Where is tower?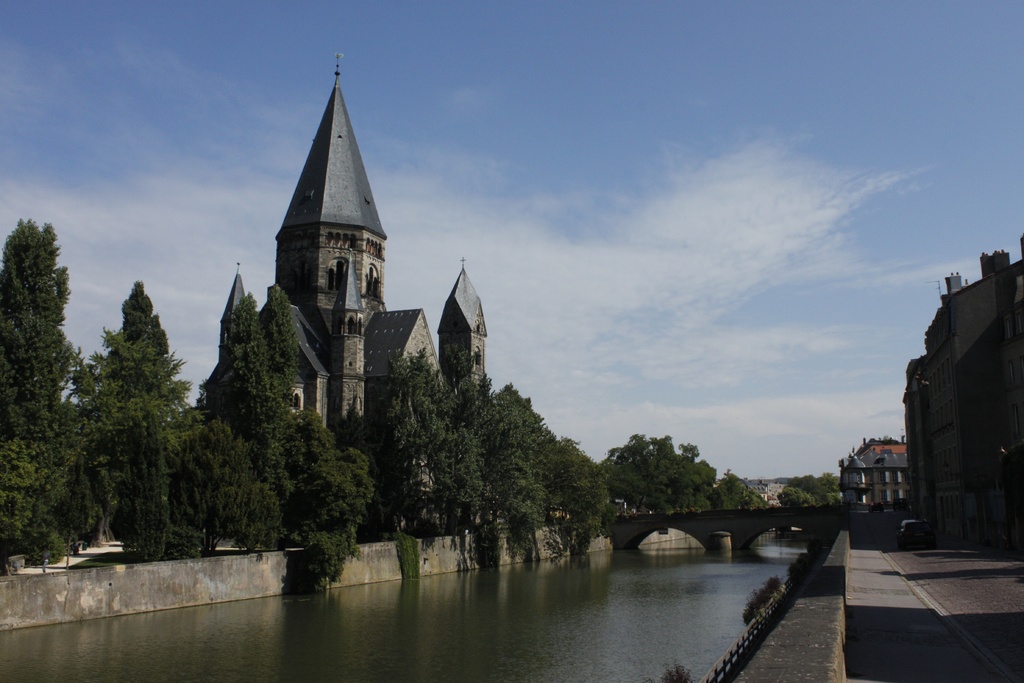
bbox=(441, 256, 488, 398).
